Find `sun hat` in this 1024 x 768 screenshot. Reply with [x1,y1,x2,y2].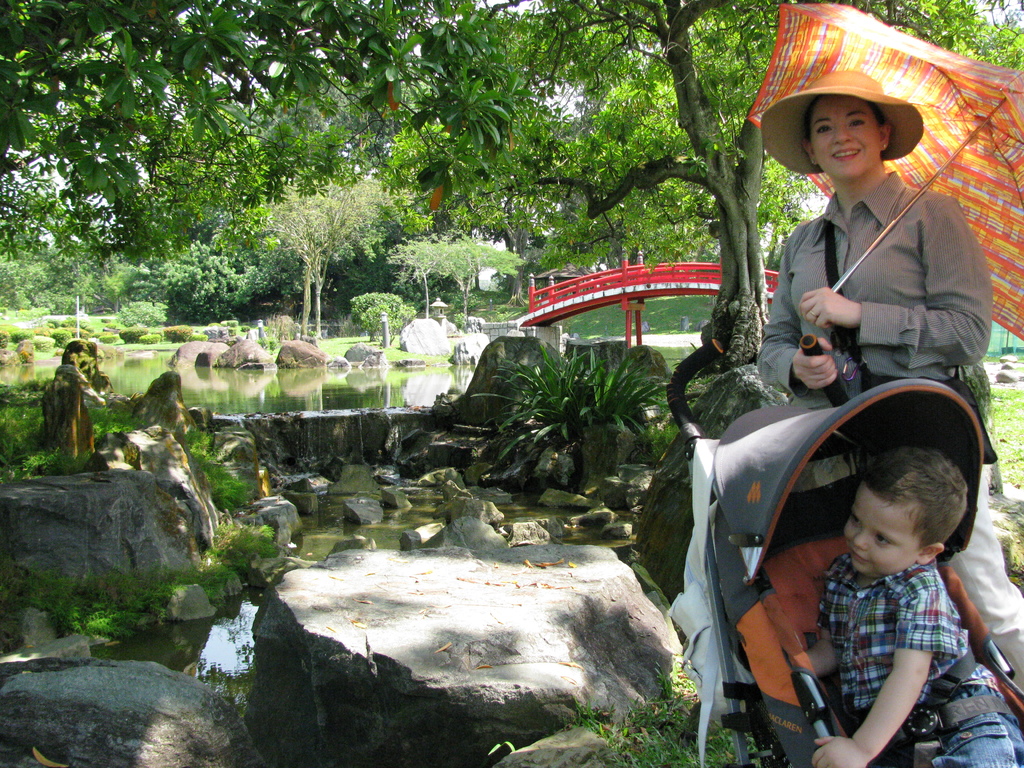
[759,66,925,172].
